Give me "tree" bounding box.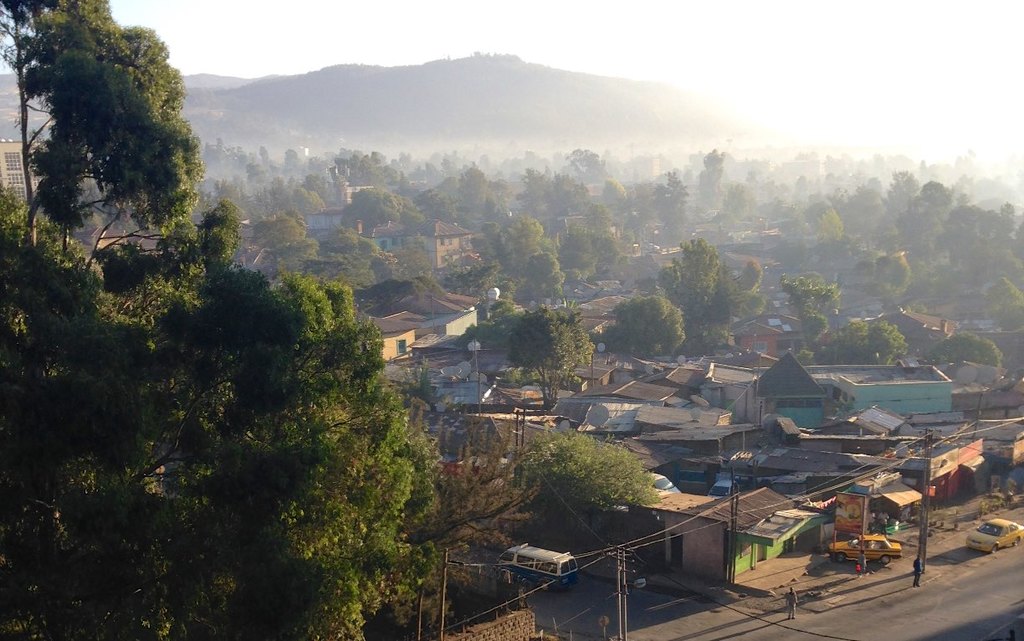
bbox(622, 304, 689, 357).
